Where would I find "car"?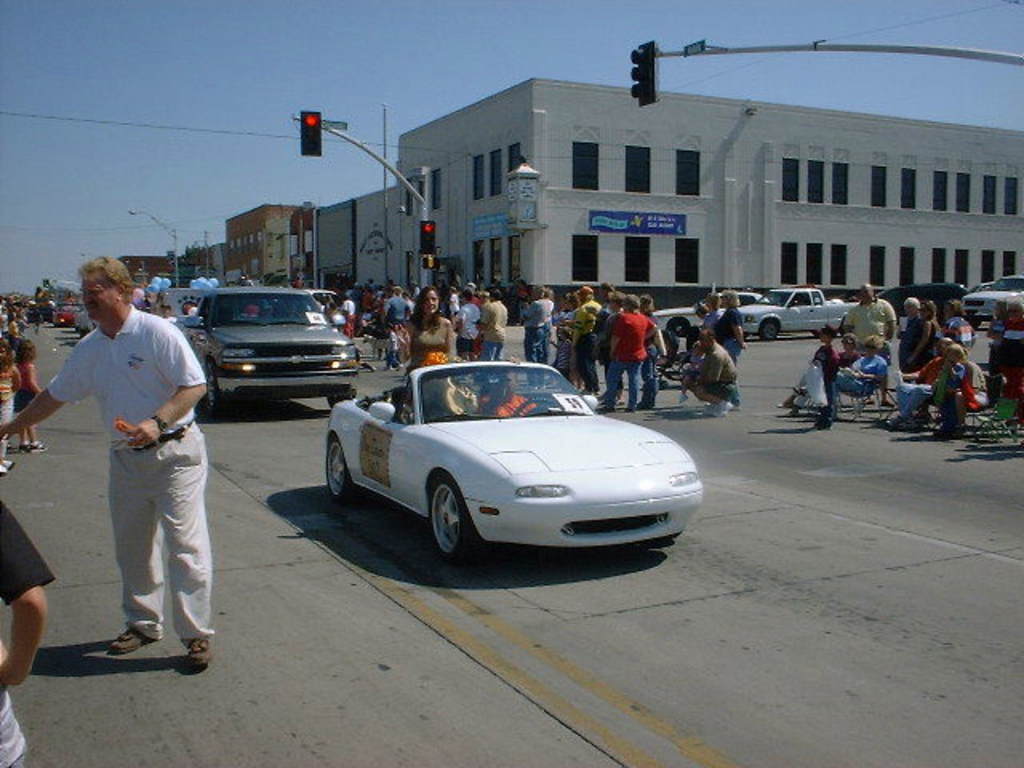
At 323, 360, 707, 565.
